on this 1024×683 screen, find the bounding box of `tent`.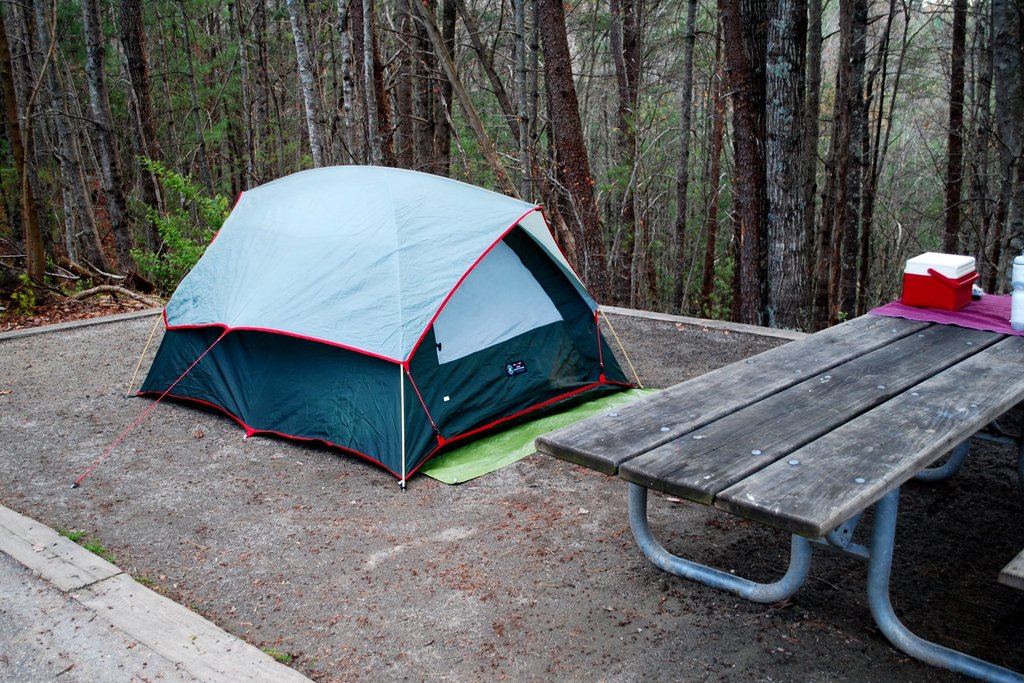
Bounding box: 78,158,649,486.
